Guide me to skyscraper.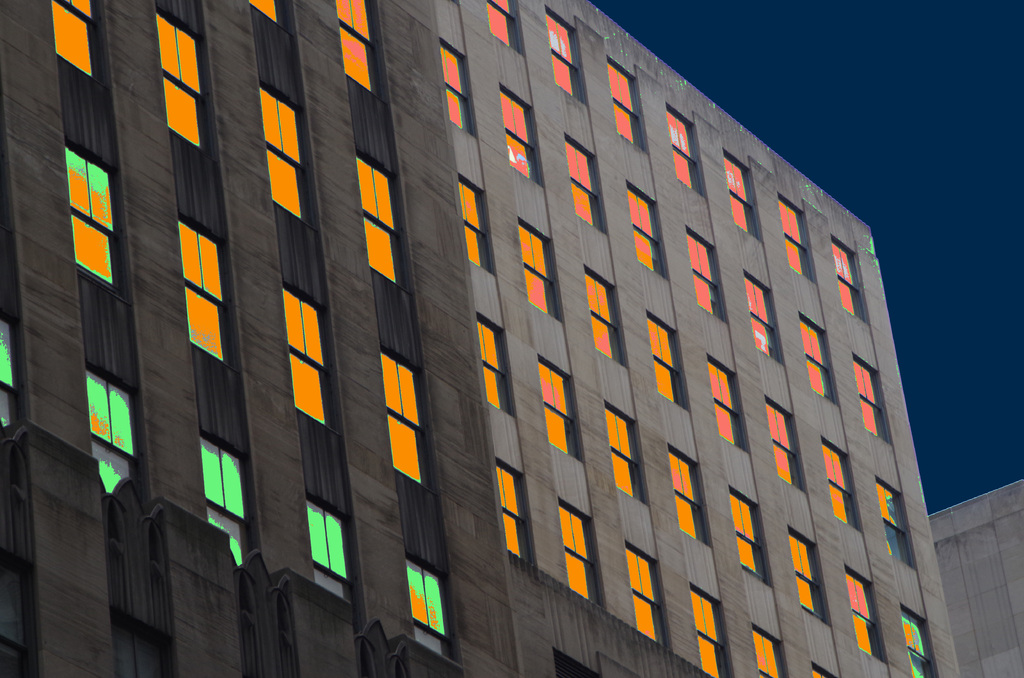
Guidance: region(0, 0, 967, 677).
